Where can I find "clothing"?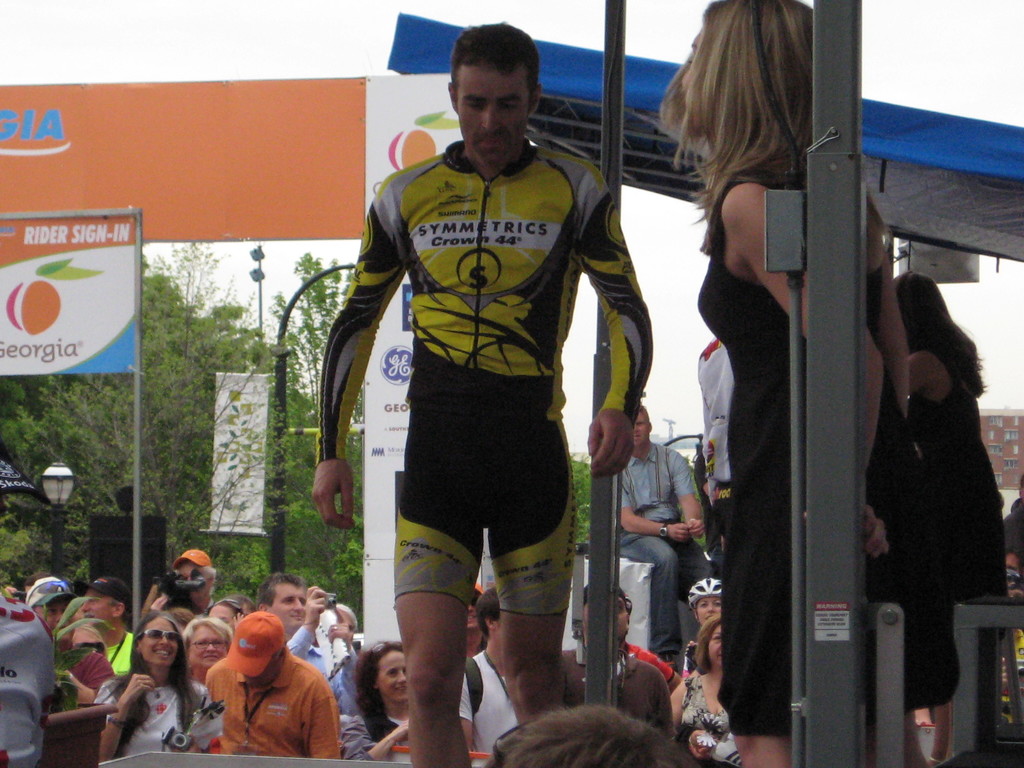
You can find it at select_region(675, 684, 750, 767).
